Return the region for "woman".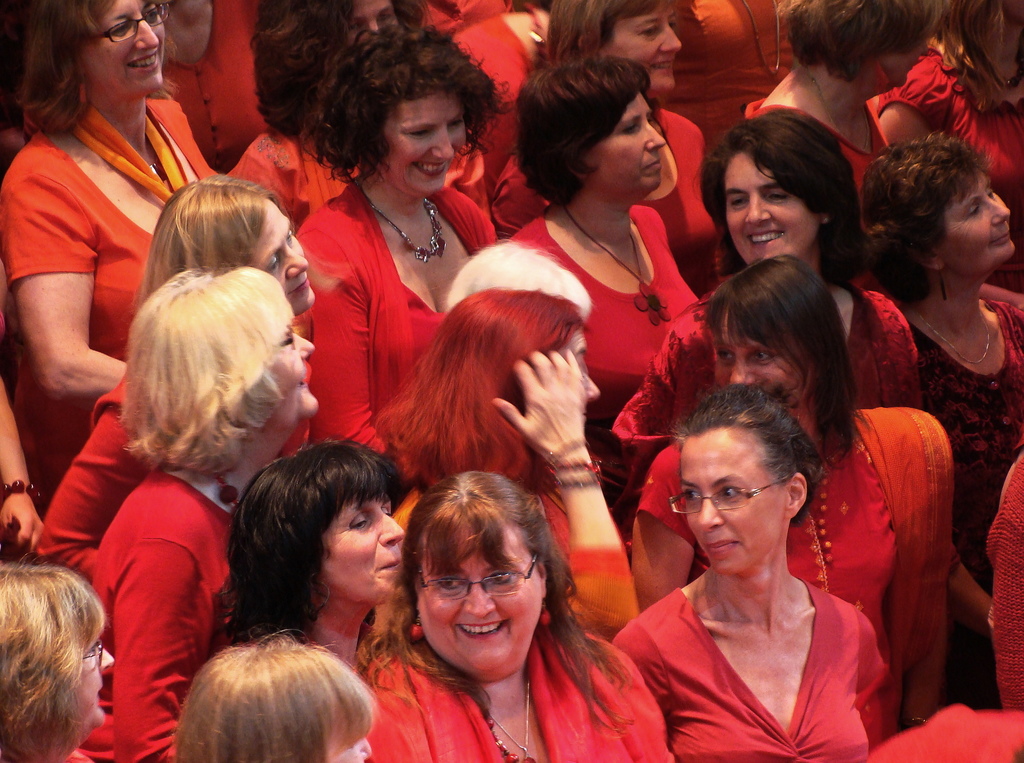
locate(733, 0, 955, 207).
